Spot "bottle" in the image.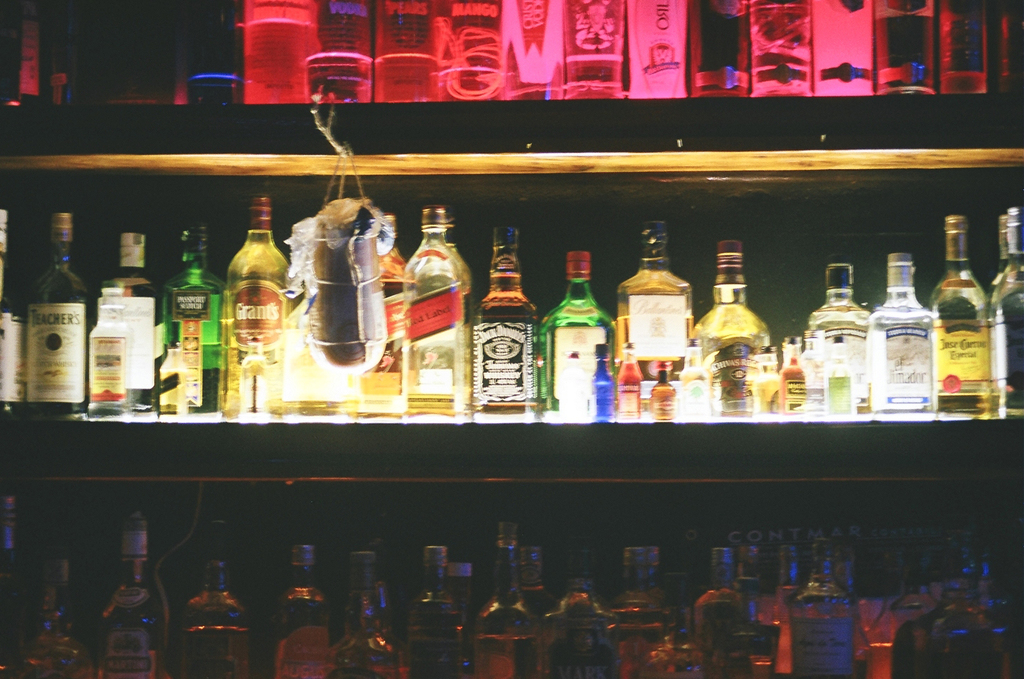
"bottle" found at 520/546/557/623.
